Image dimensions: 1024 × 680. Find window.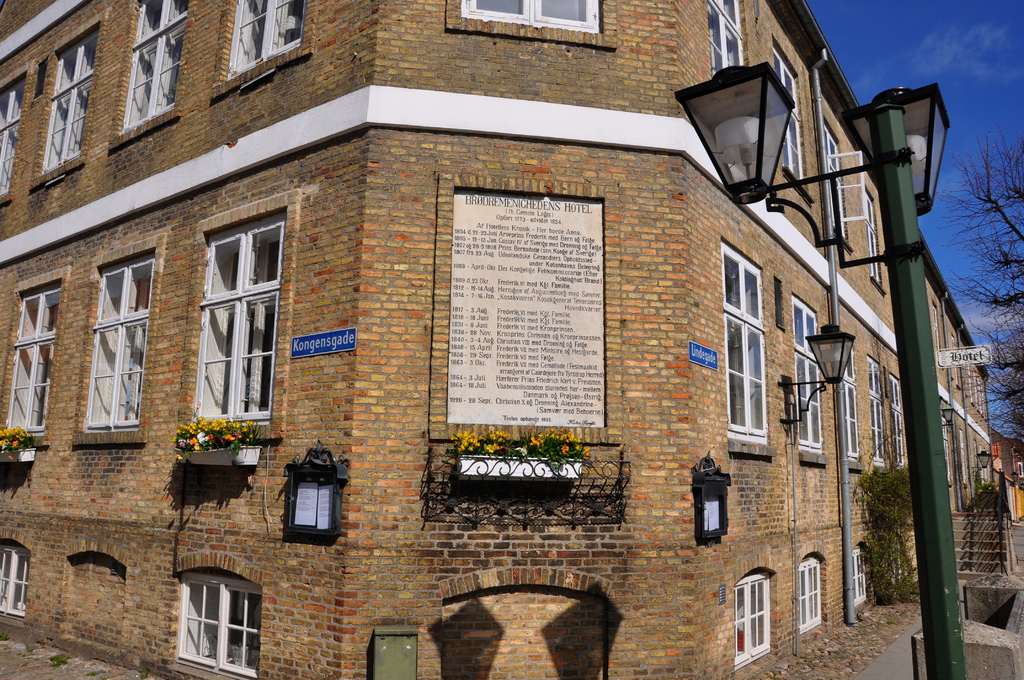
detection(796, 555, 827, 635).
